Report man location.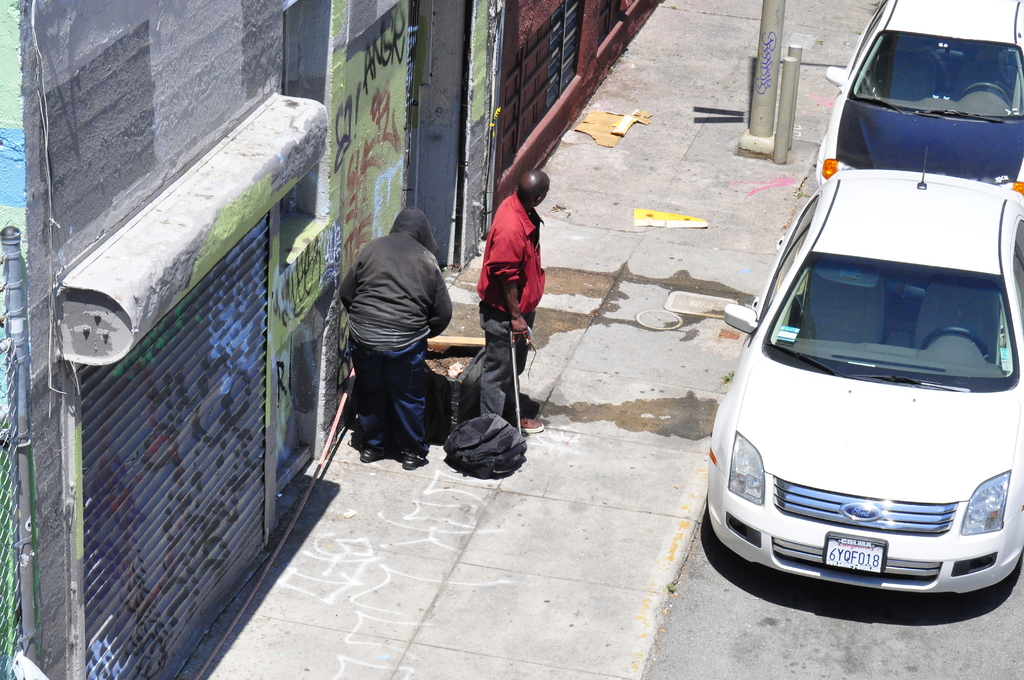
Report: locate(473, 166, 542, 437).
